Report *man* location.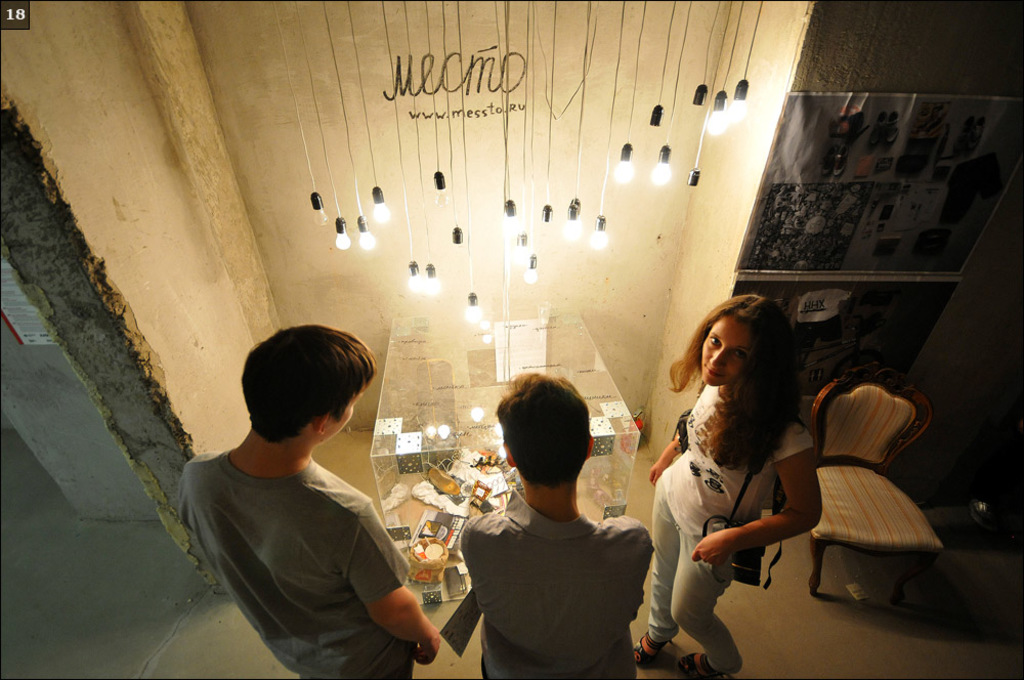
Report: {"left": 181, "top": 305, "right": 434, "bottom": 679}.
